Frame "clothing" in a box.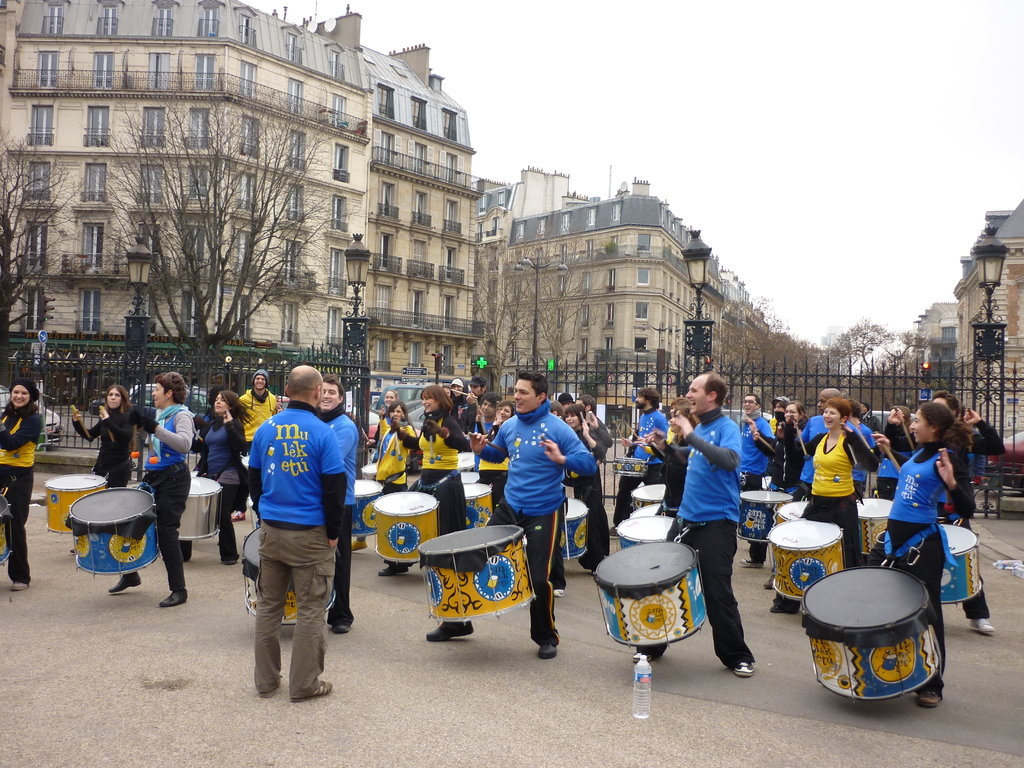
[left=664, top=406, right=751, bottom=671].
